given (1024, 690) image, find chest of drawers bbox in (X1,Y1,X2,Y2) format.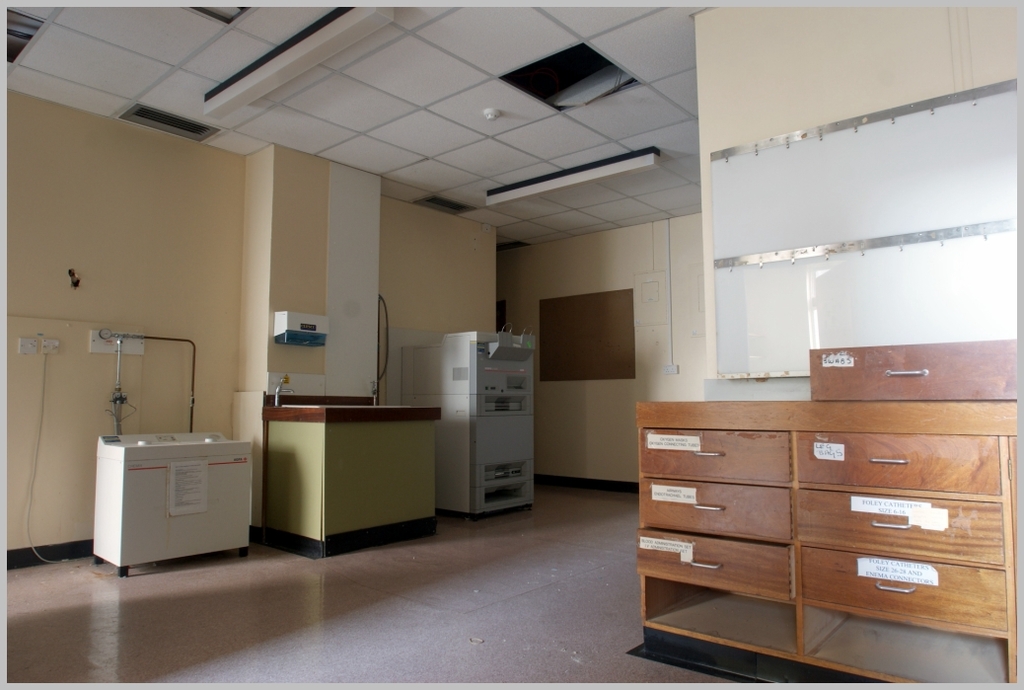
(635,336,1021,685).
